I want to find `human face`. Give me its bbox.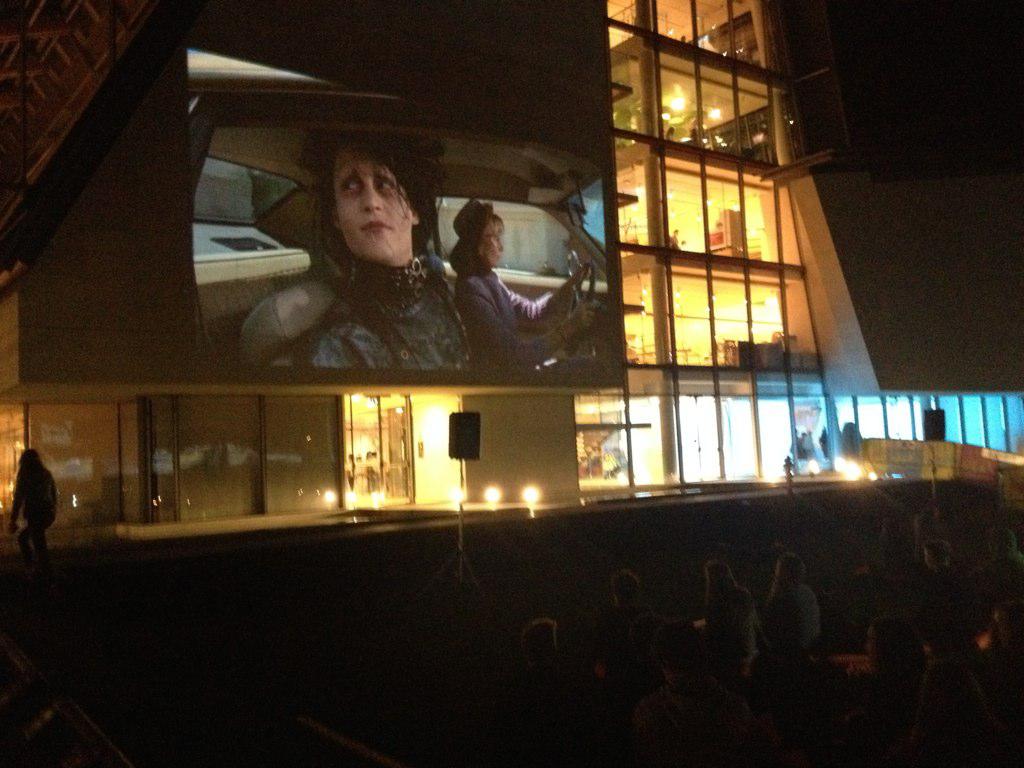
bbox=(332, 148, 412, 261).
